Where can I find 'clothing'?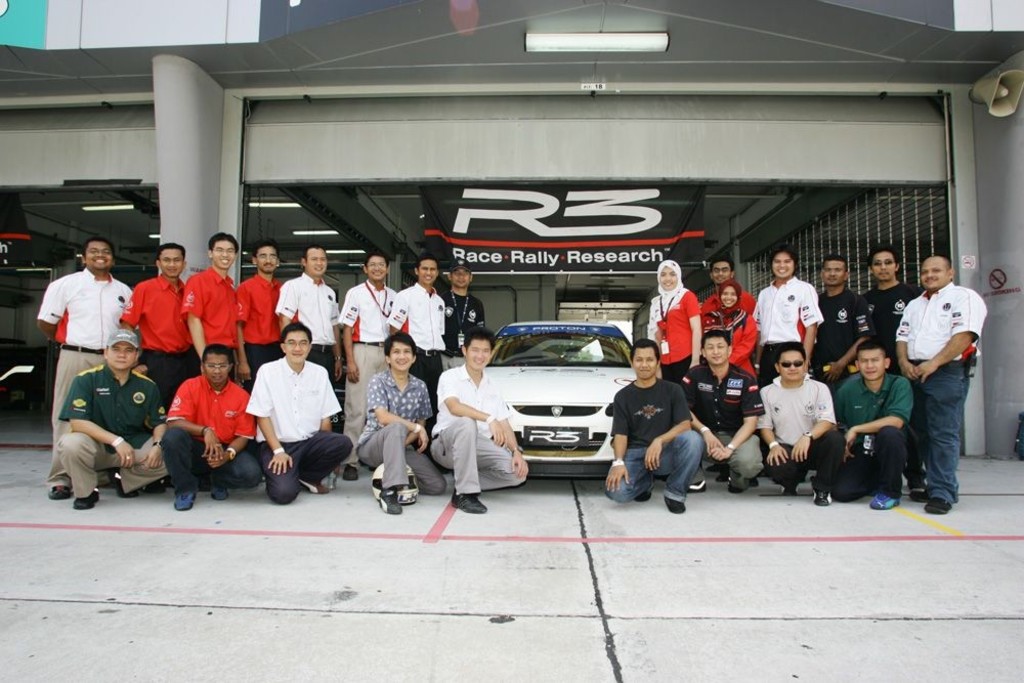
You can find it at <bbox>683, 356, 771, 484</bbox>.
